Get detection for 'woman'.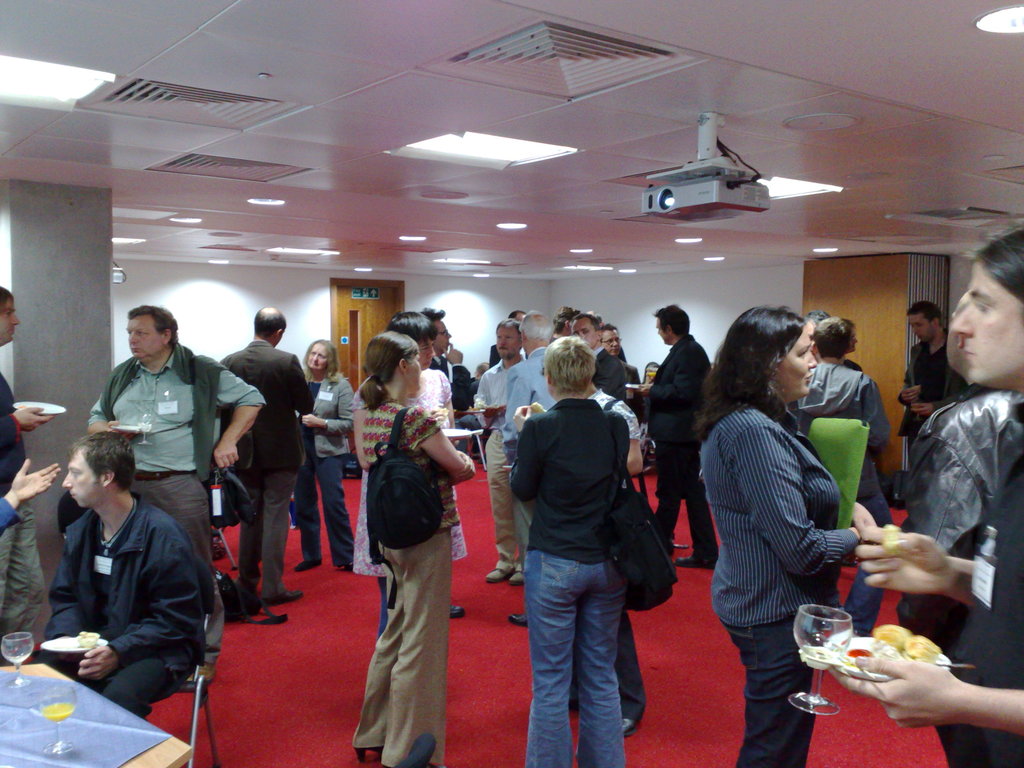
Detection: crop(293, 339, 353, 572).
